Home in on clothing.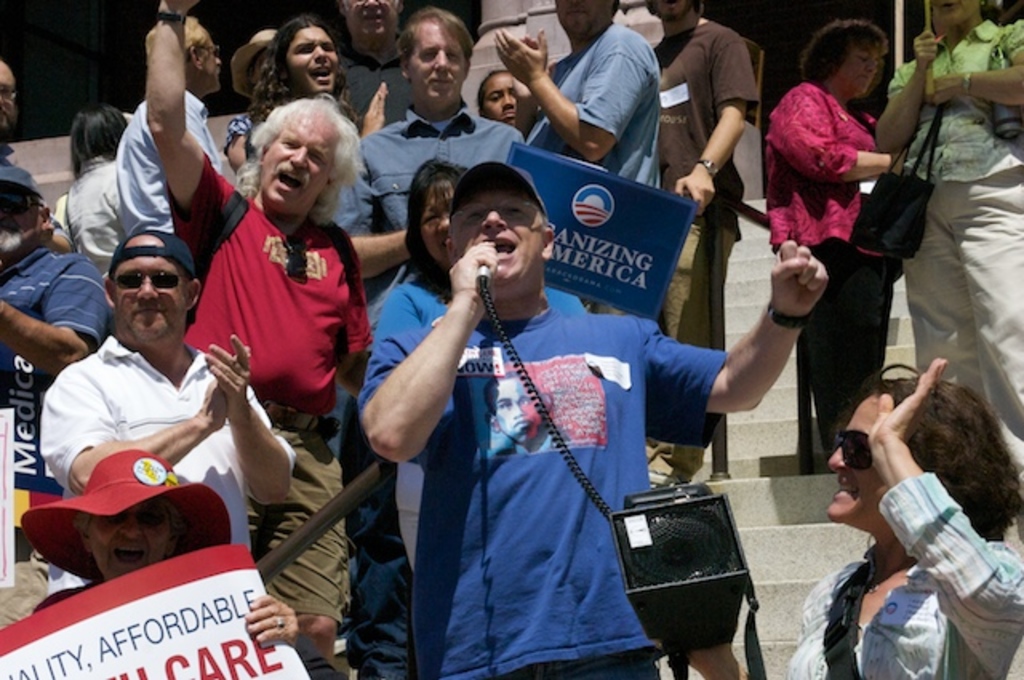
Homed in at 888, 16, 1022, 171.
